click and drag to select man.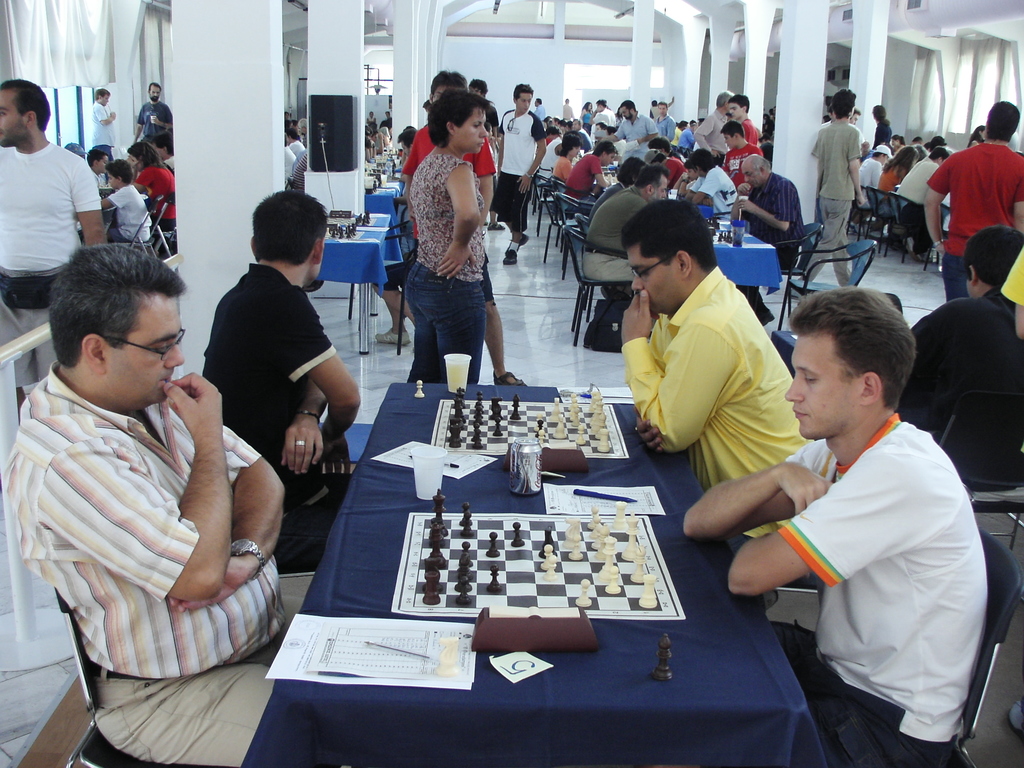
Selection: [888,143,949,267].
